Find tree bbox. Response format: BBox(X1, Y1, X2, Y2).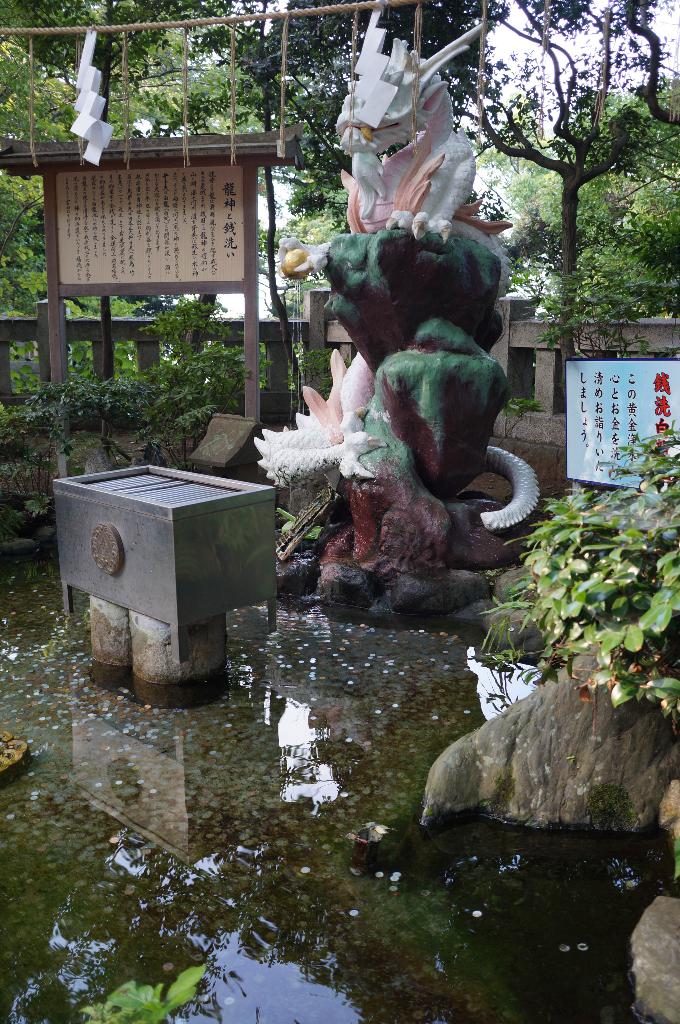
BBox(566, 163, 679, 313).
